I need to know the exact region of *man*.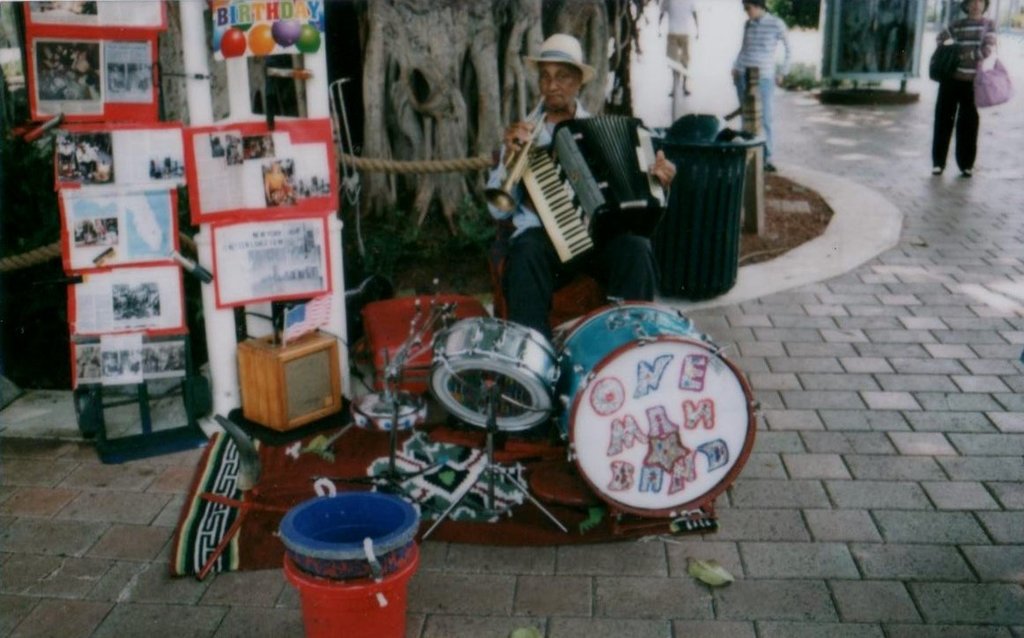
Region: <box>742,0,789,168</box>.
